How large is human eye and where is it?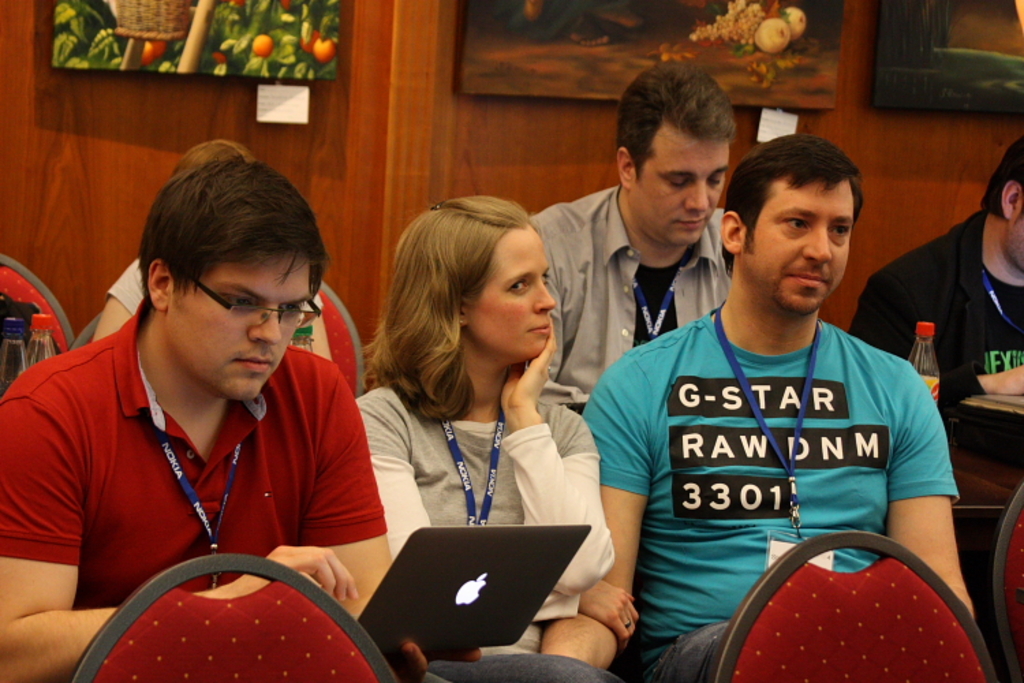
Bounding box: l=280, t=294, r=304, b=318.
